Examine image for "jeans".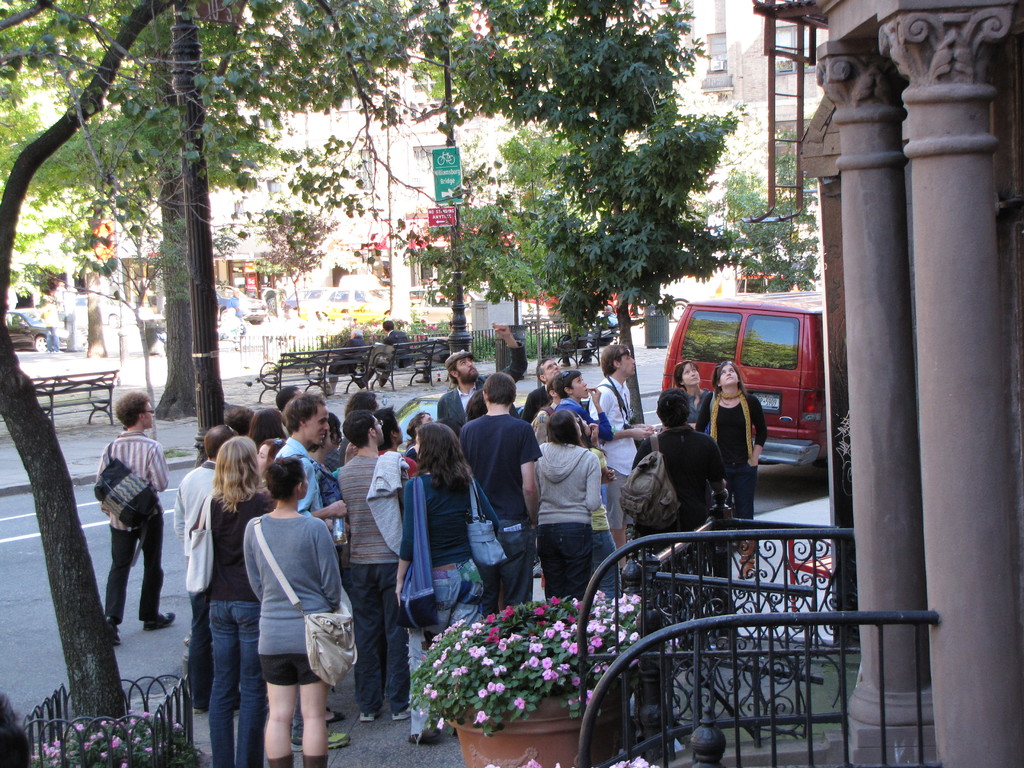
Examination result: 346 562 403 710.
